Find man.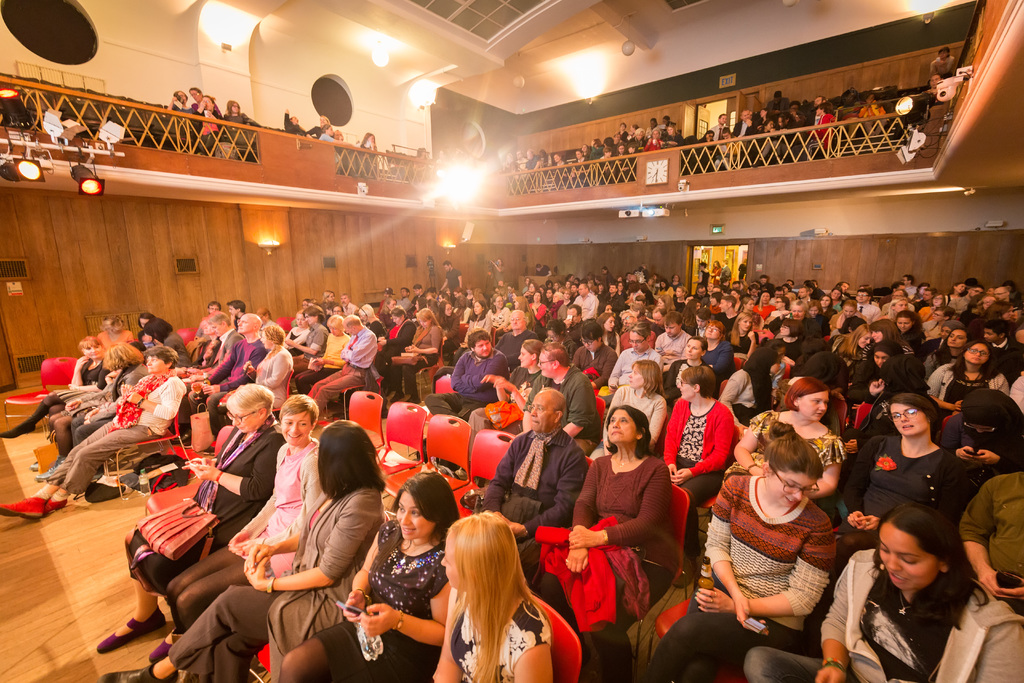
<region>177, 313, 246, 441</region>.
